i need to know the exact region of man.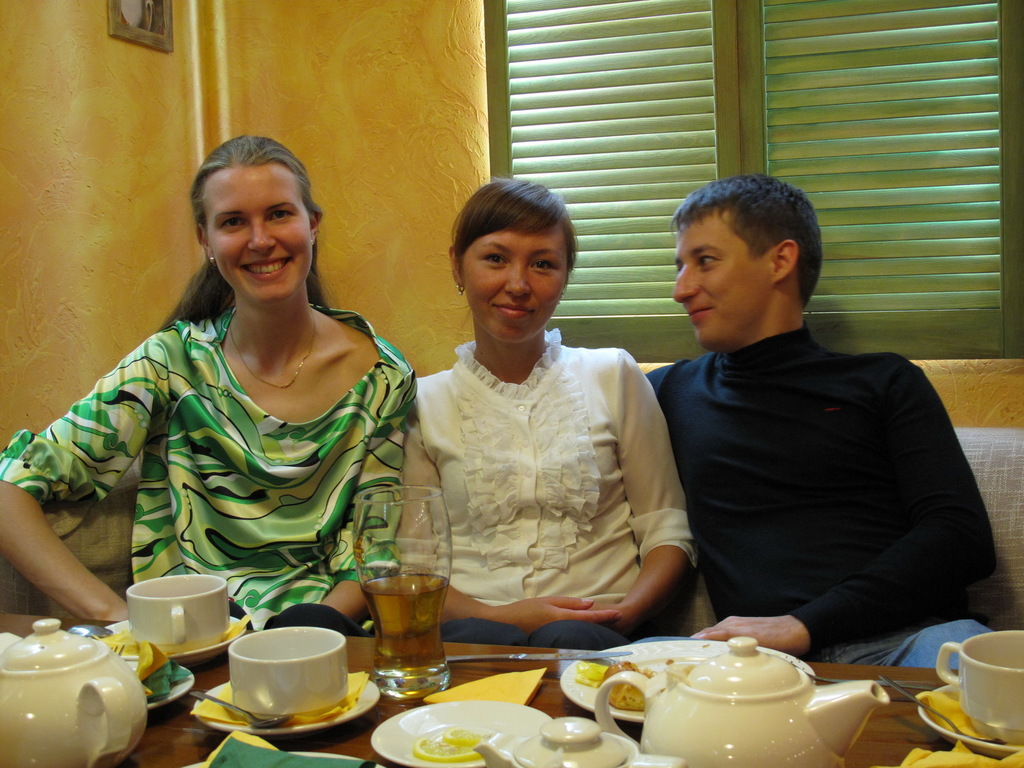
Region: {"x1": 616, "y1": 177, "x2": 988, "y2": 653}.
